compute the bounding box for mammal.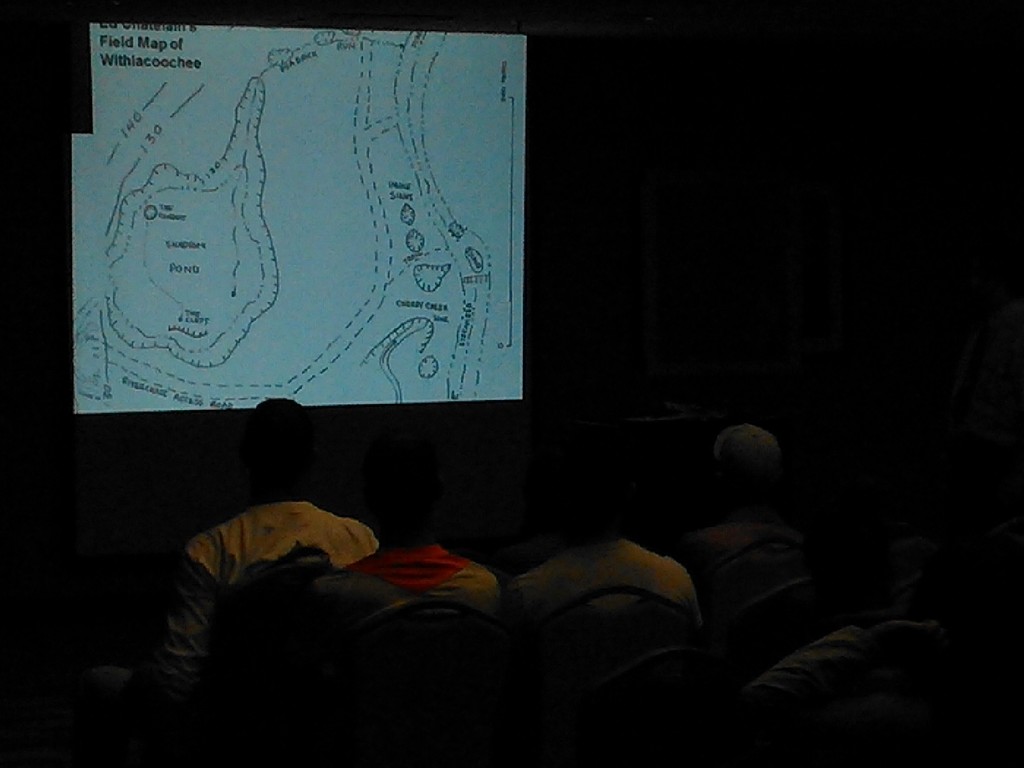
174 396 383 685.
